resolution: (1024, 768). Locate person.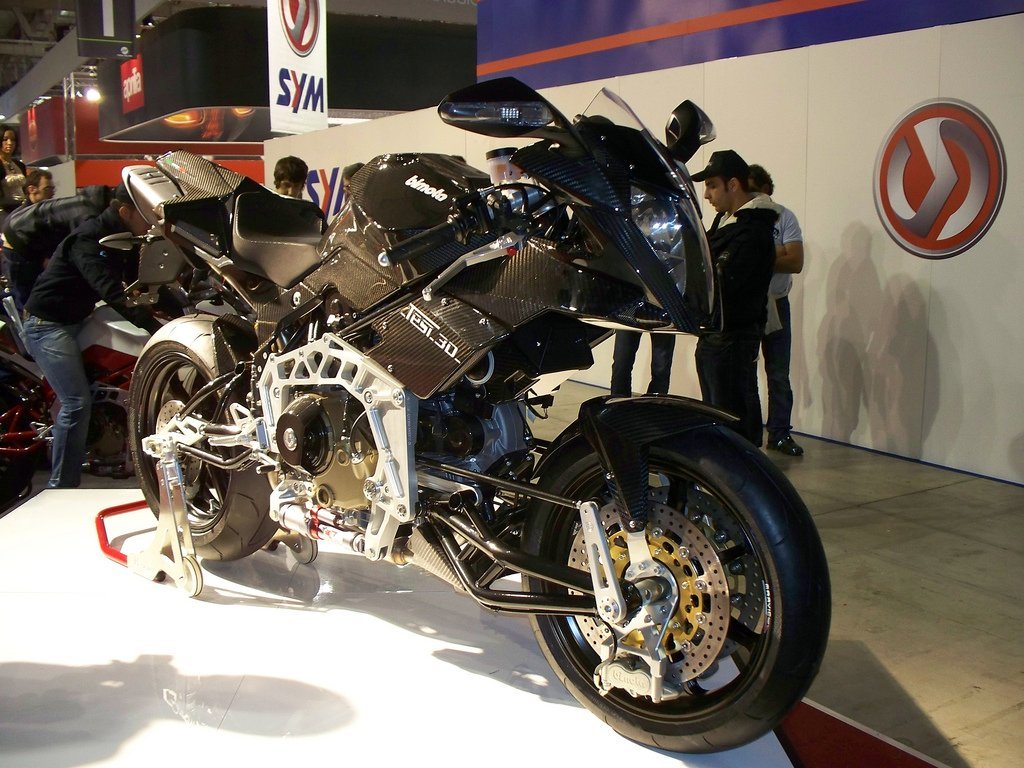
(745,170,811,458).
